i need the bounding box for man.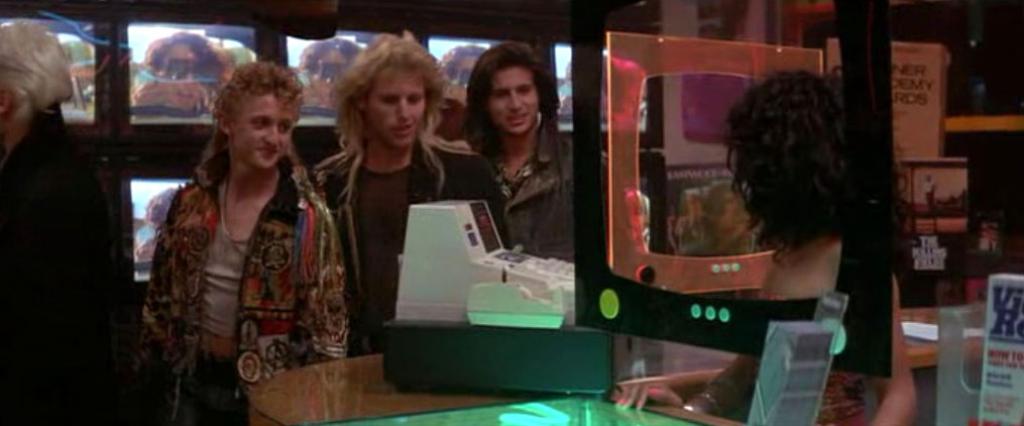
Here it is: l=465, t=39, r=604, b=256.
